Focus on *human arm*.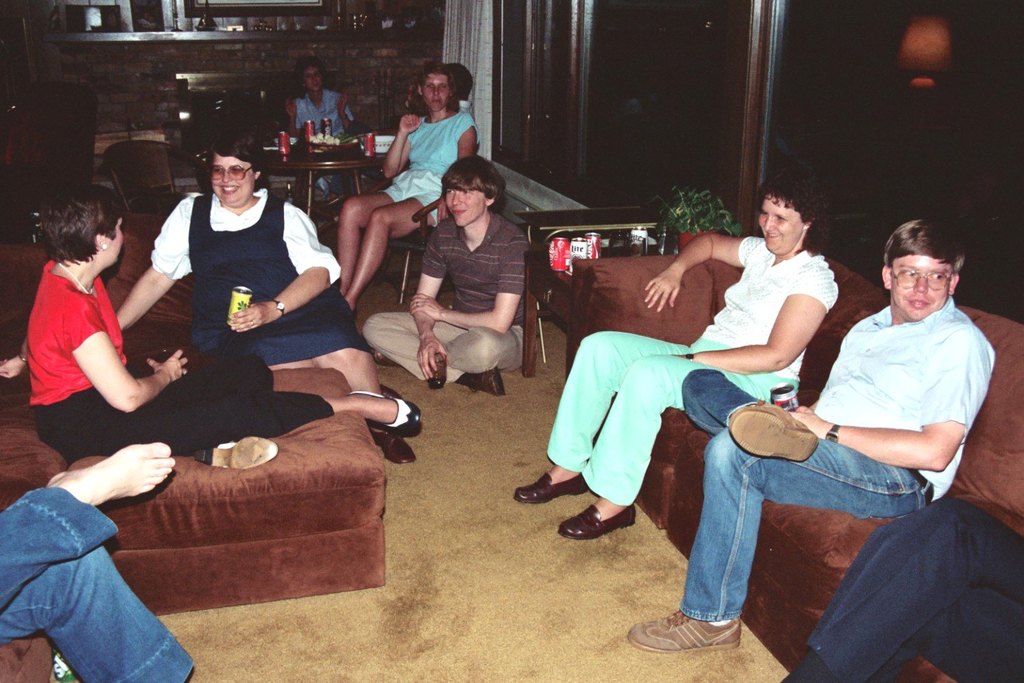
Focused at x1=285, y1=94, x2=299, y2=138.
